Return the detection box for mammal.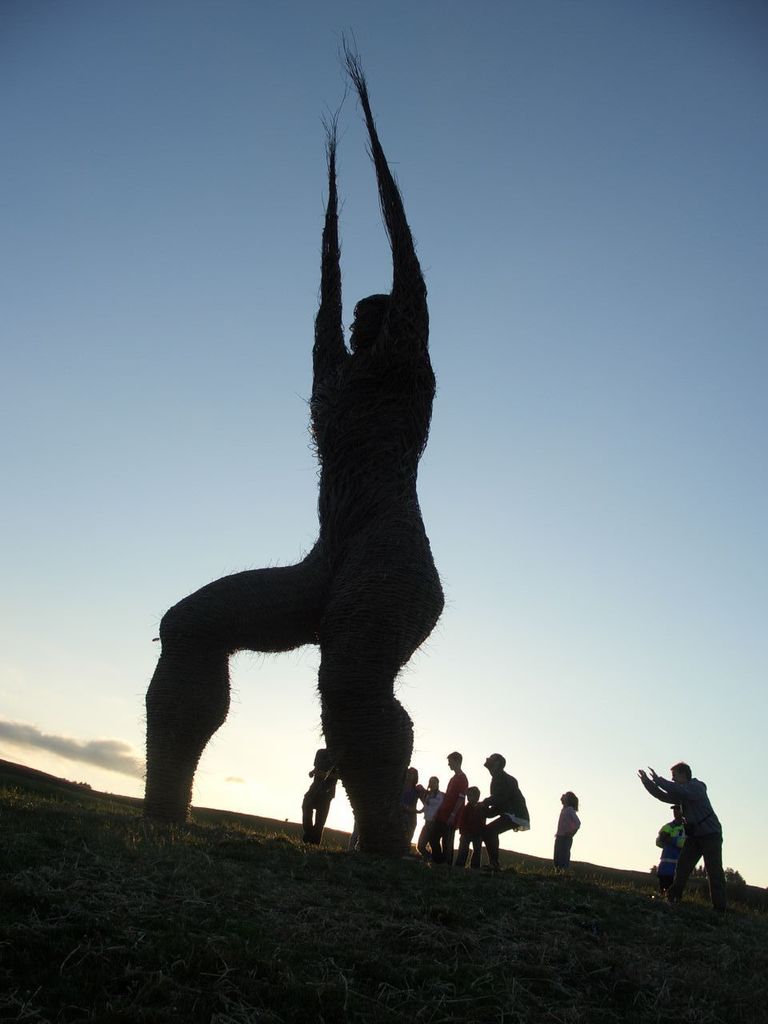
bbox=[438, 748, 468, 876].
